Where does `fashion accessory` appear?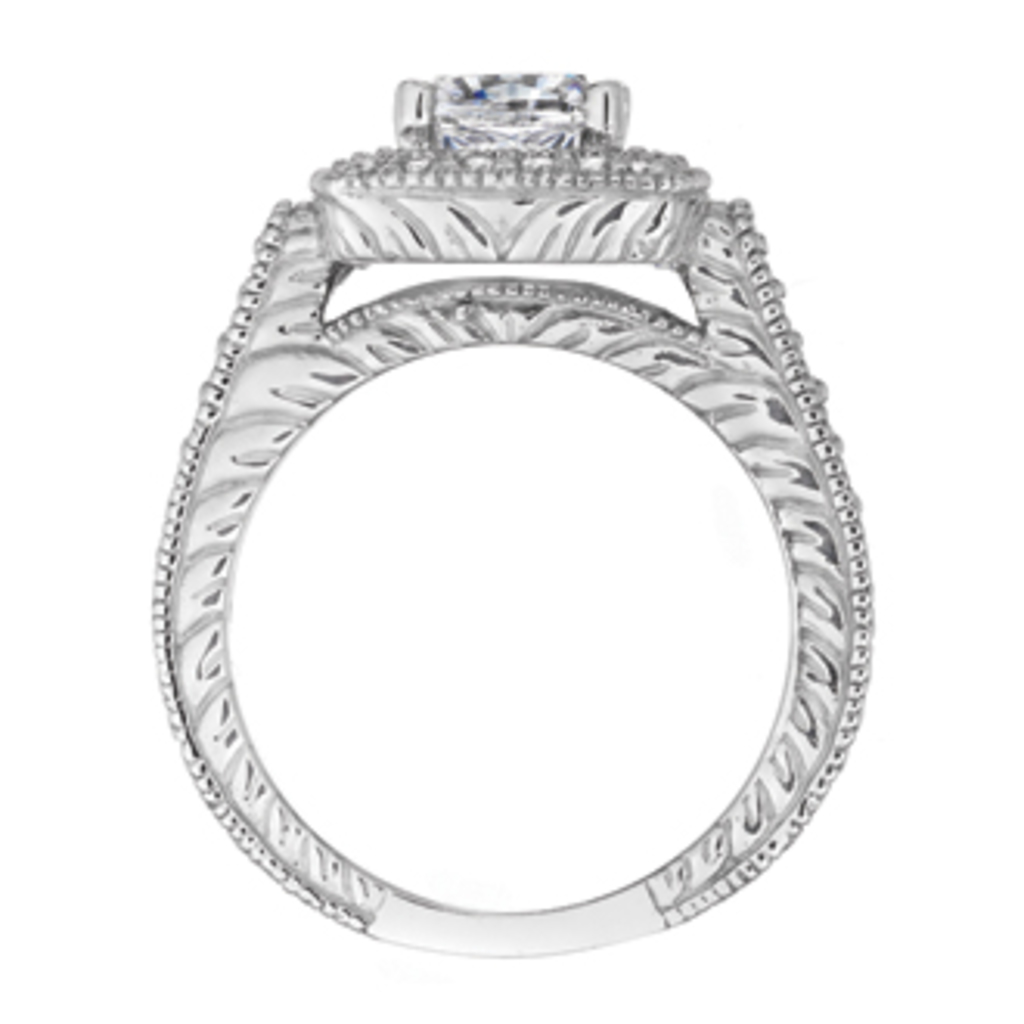
Appears at BBox(155, 62, 875, 962).
